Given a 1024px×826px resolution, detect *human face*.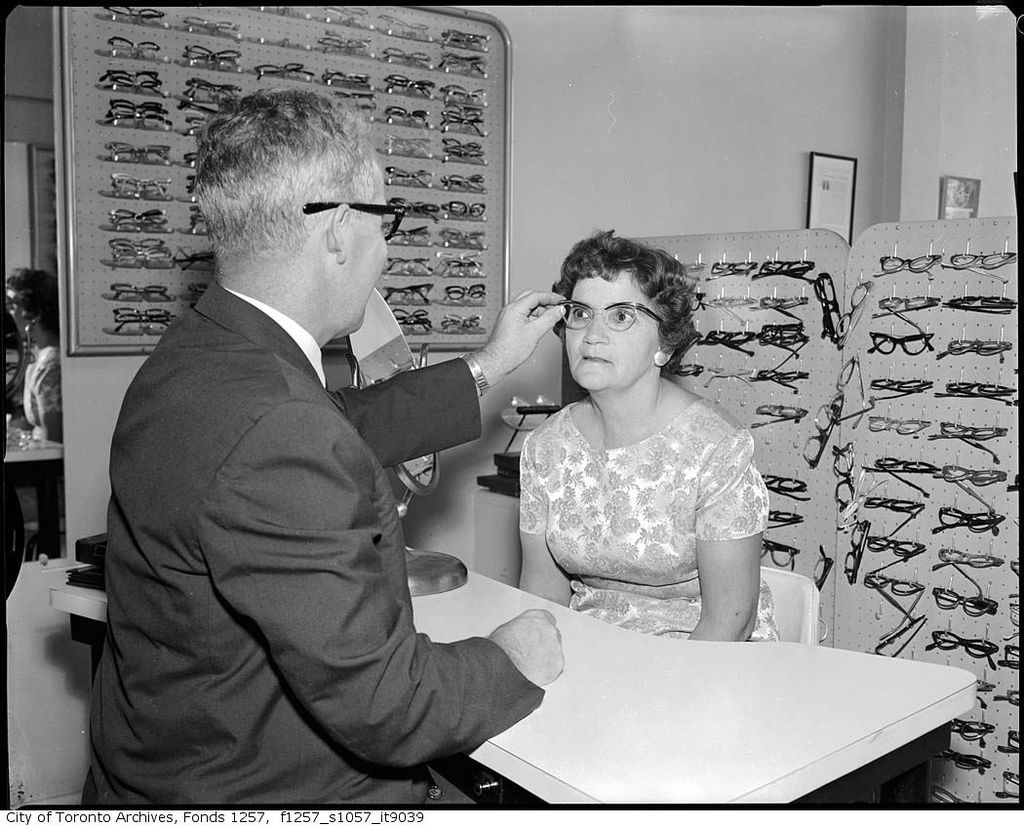
(x1=568, y1=273, x2=655, y2=391).
